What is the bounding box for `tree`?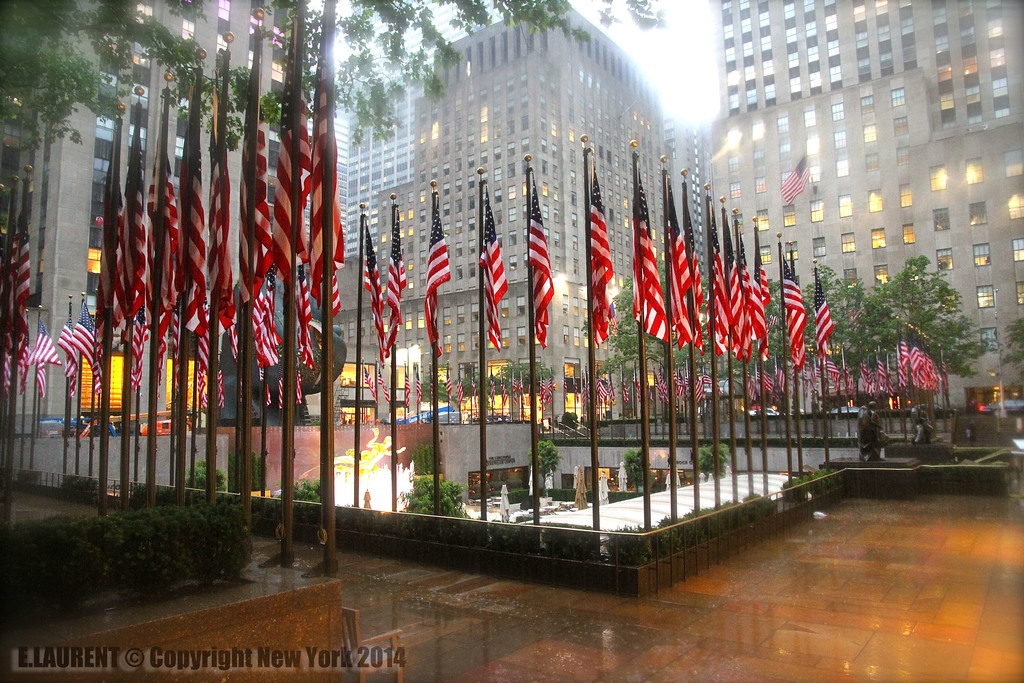
select_region(602, 251, 984, 431).
